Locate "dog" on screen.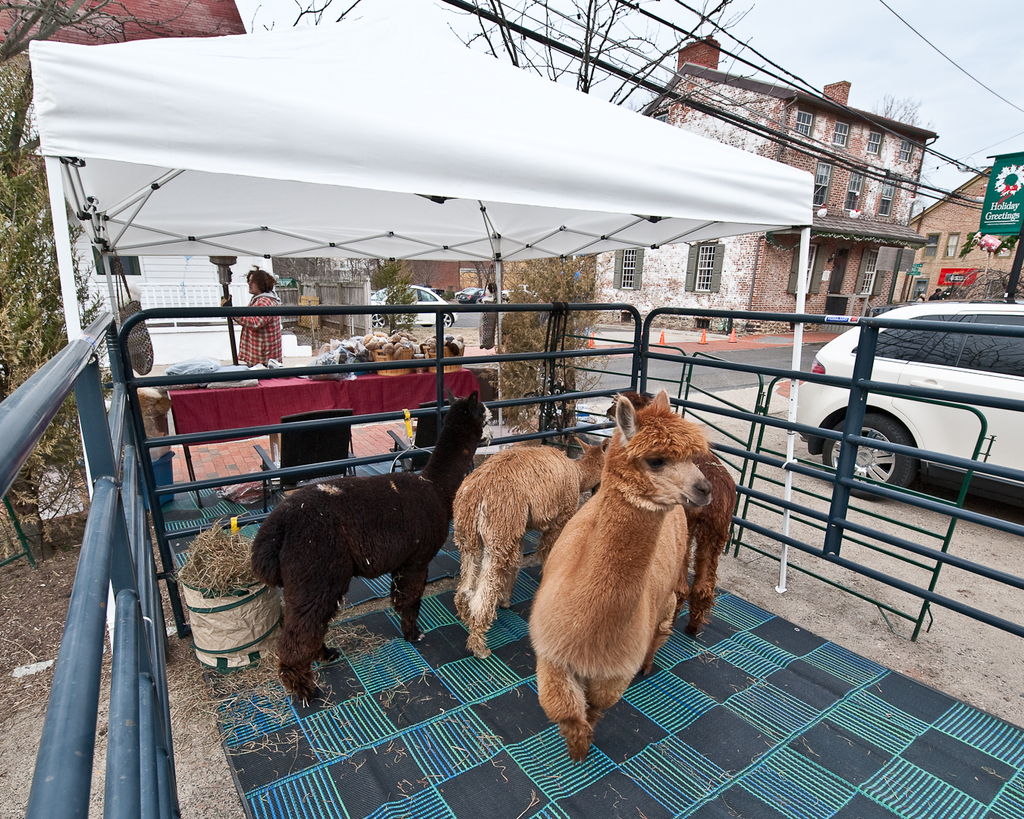
On screen at [left=250, top=386, right=492, bottom=692].
